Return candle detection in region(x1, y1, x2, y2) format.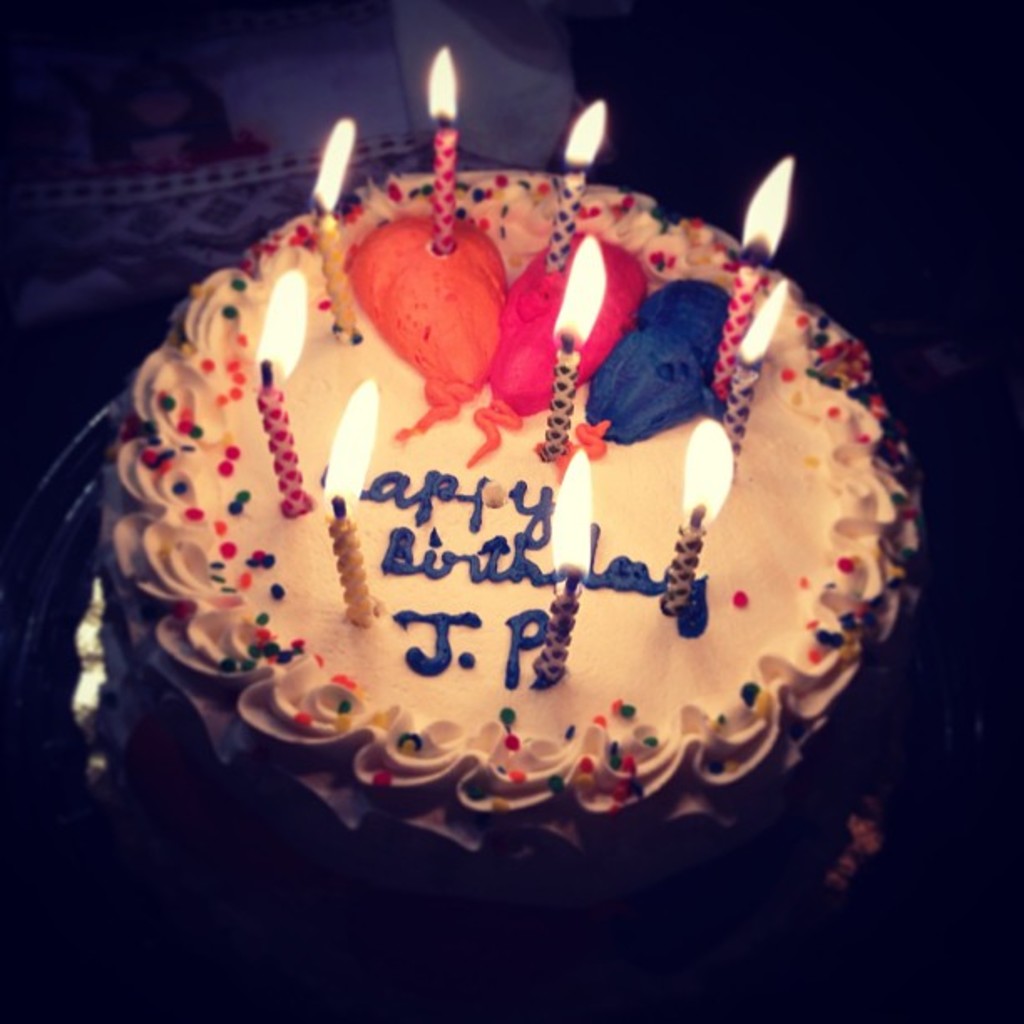
region(540, 457, 601, 694).
